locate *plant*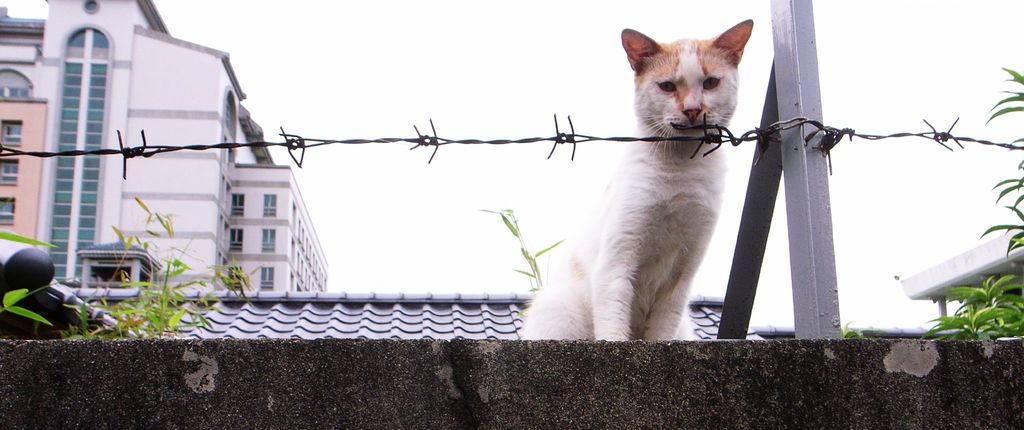
[919, 278, 1023, 338]
